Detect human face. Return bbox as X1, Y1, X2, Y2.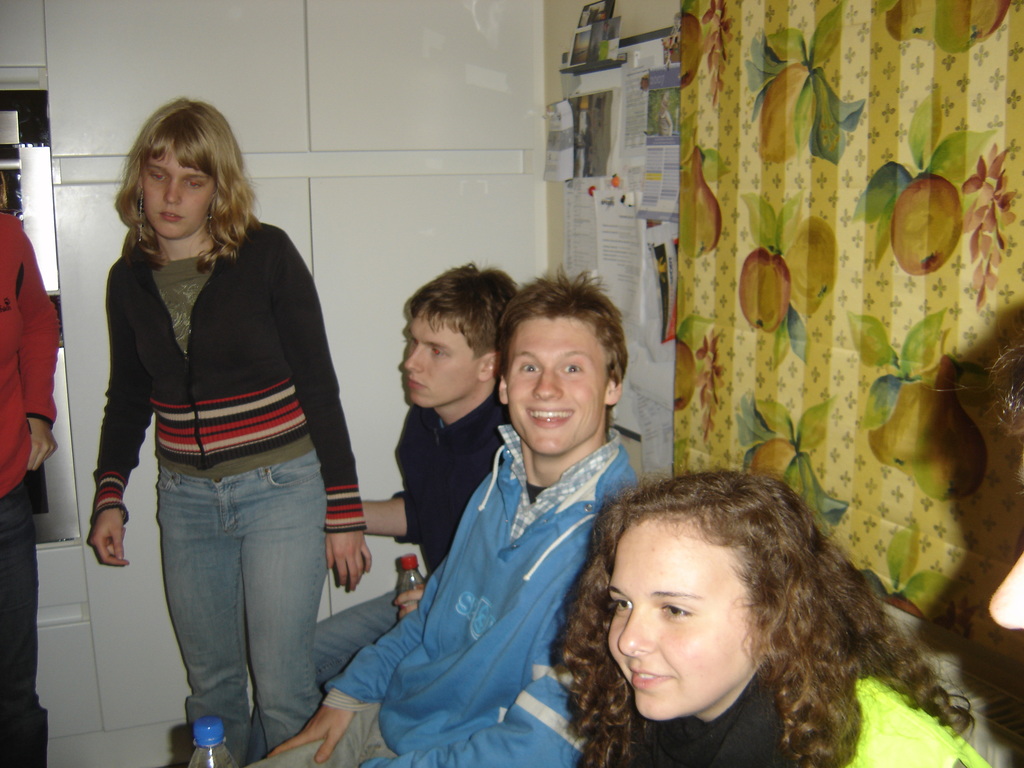
605, 519, 756, 717.
